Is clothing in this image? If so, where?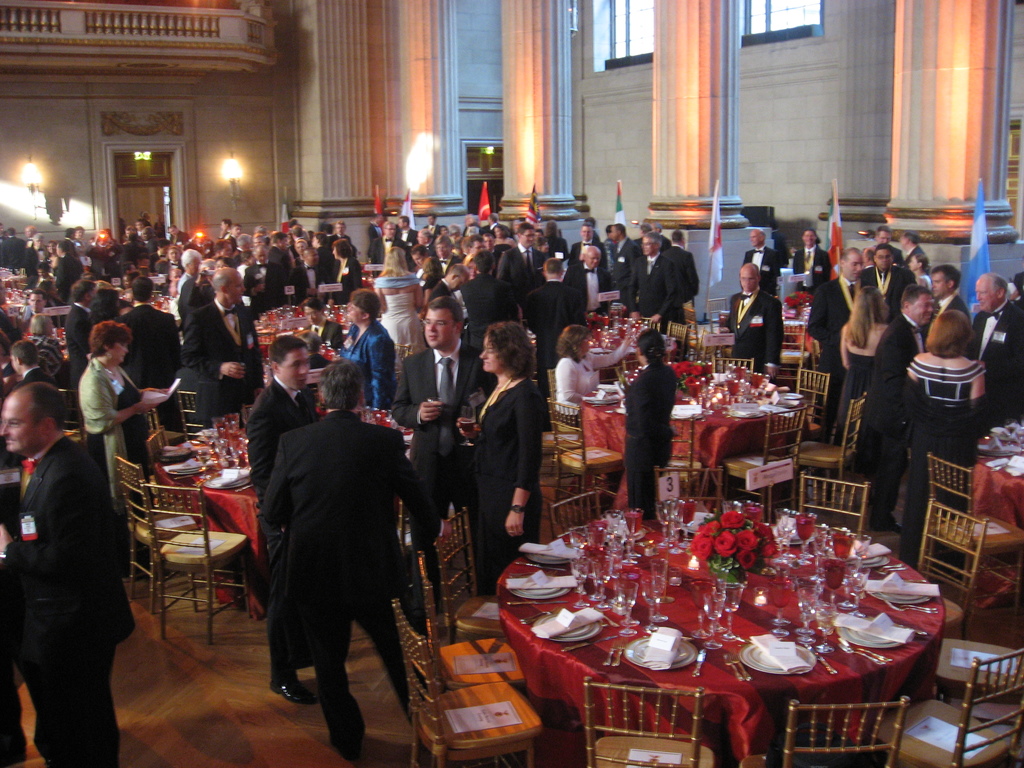
Yes, at Rect(429, 250, 459, 284).
